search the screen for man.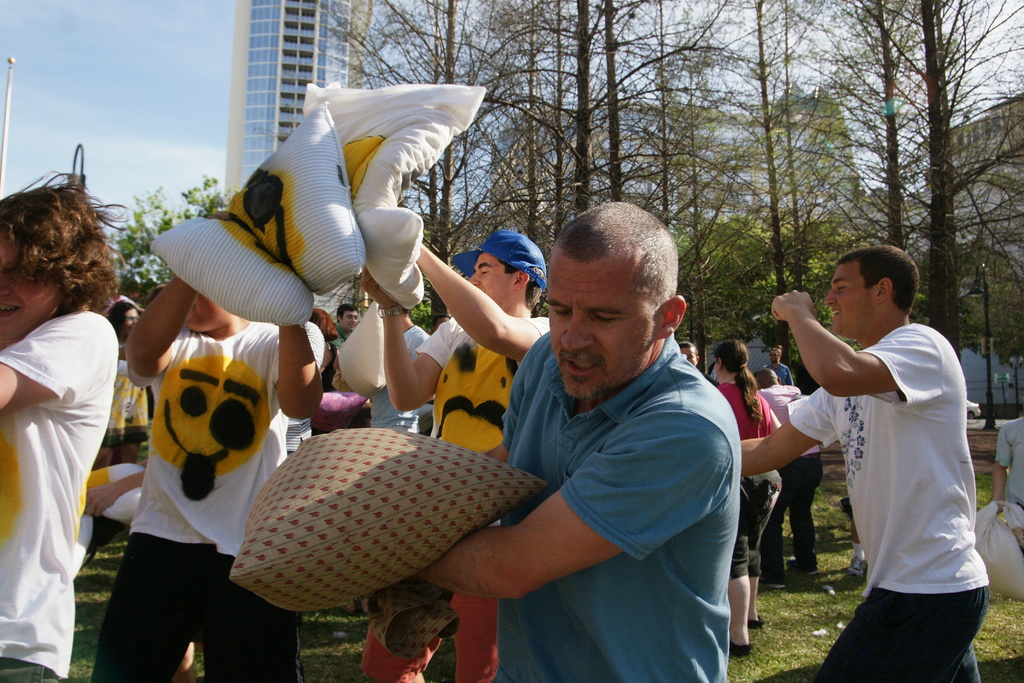
Found at select_region(412, 206, 742, 682).
